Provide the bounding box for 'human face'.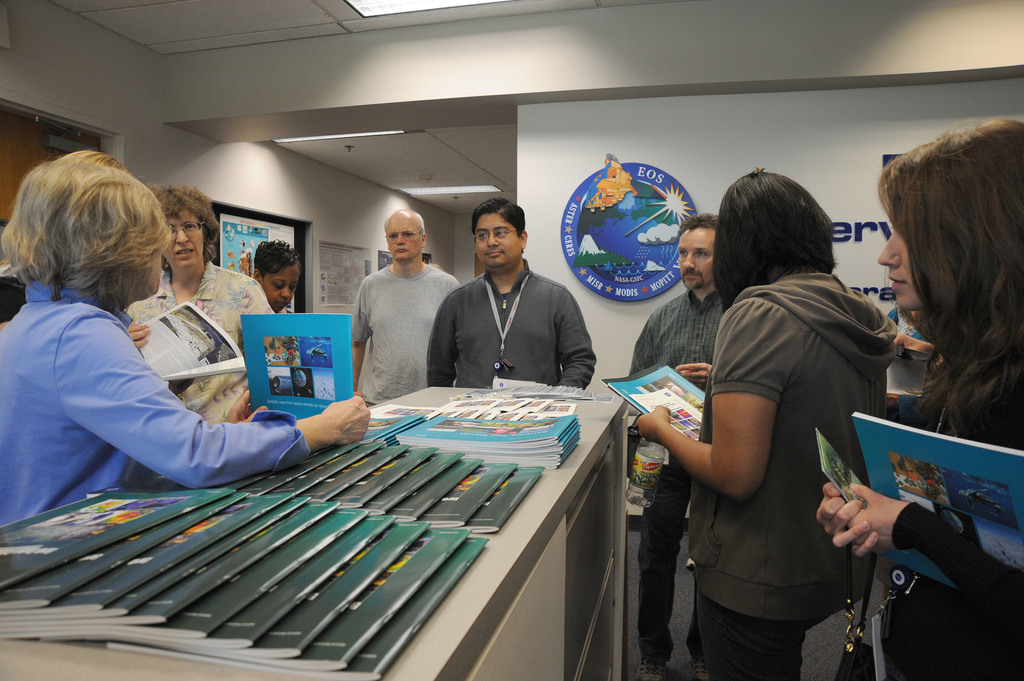
box(676, 230, 714, 292).
